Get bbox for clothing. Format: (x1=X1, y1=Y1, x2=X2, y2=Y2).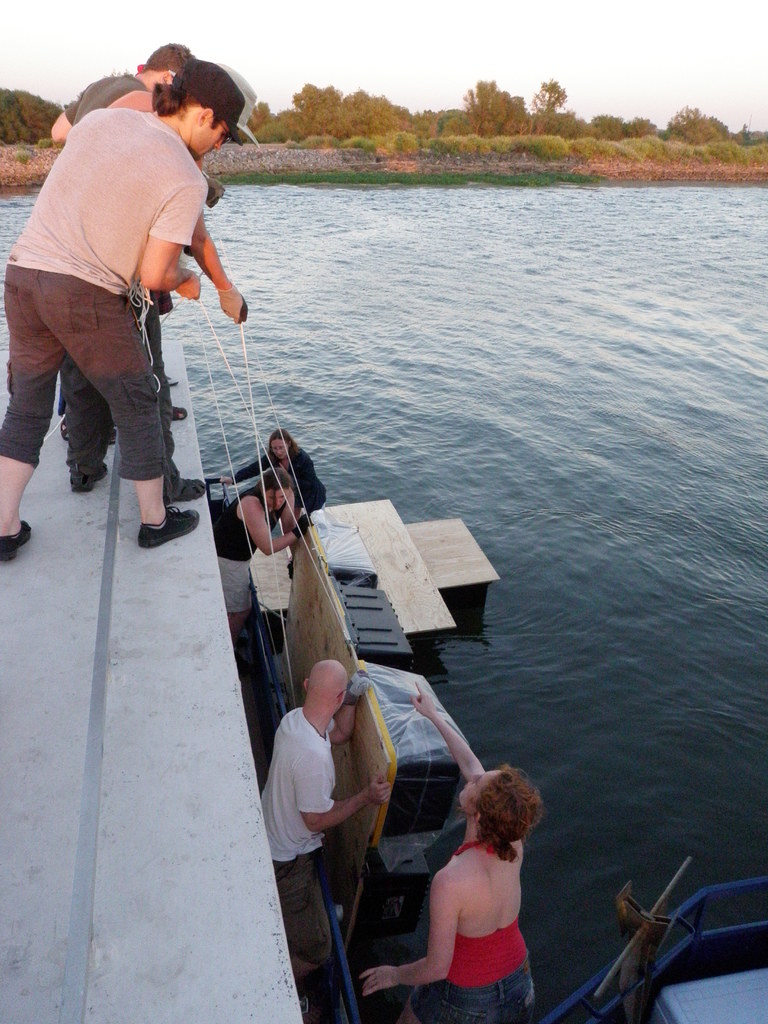
(x1=408, y1=838, x2=536, y2=1023).
